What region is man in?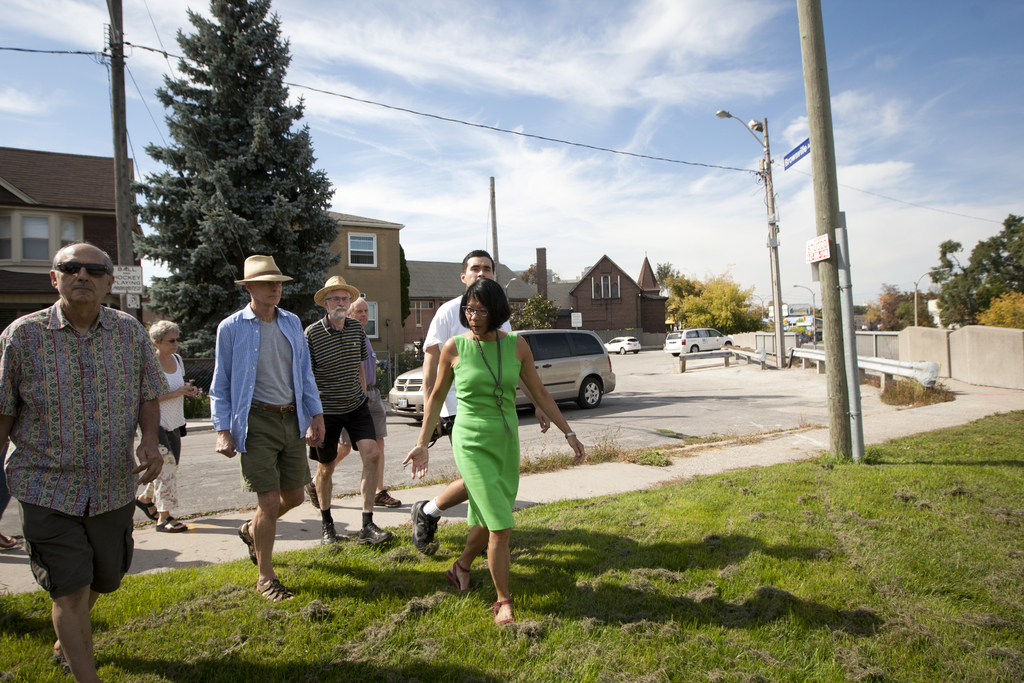
bbox=(303, 297, 409, 508).
